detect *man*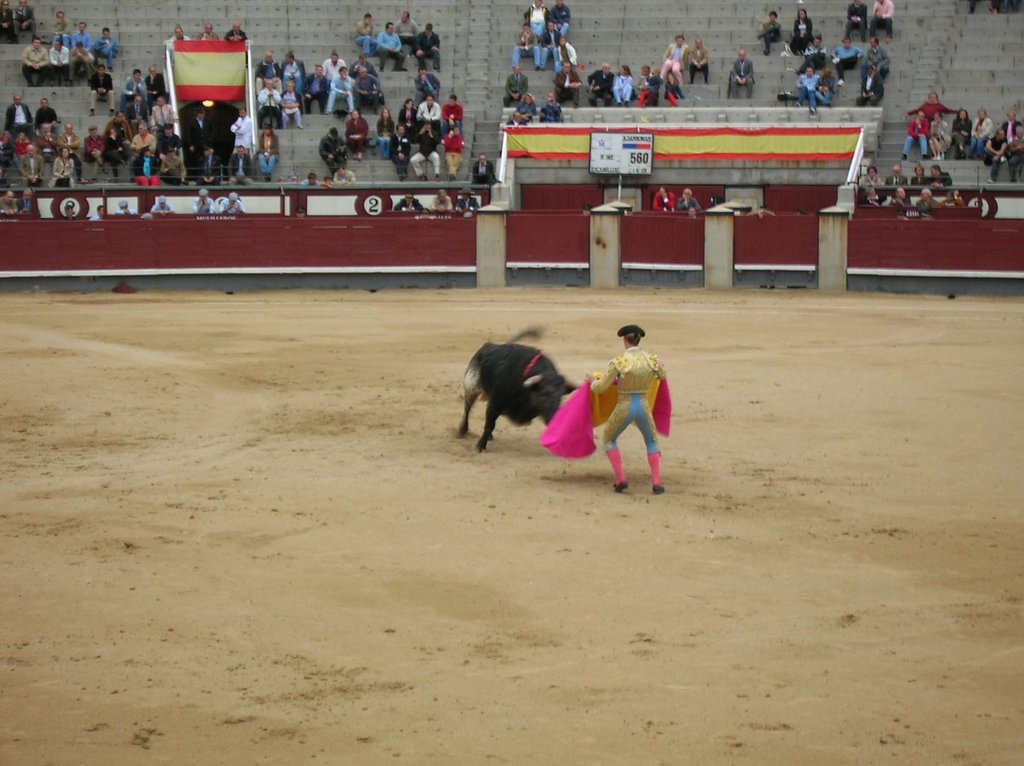
439:92:467:138
